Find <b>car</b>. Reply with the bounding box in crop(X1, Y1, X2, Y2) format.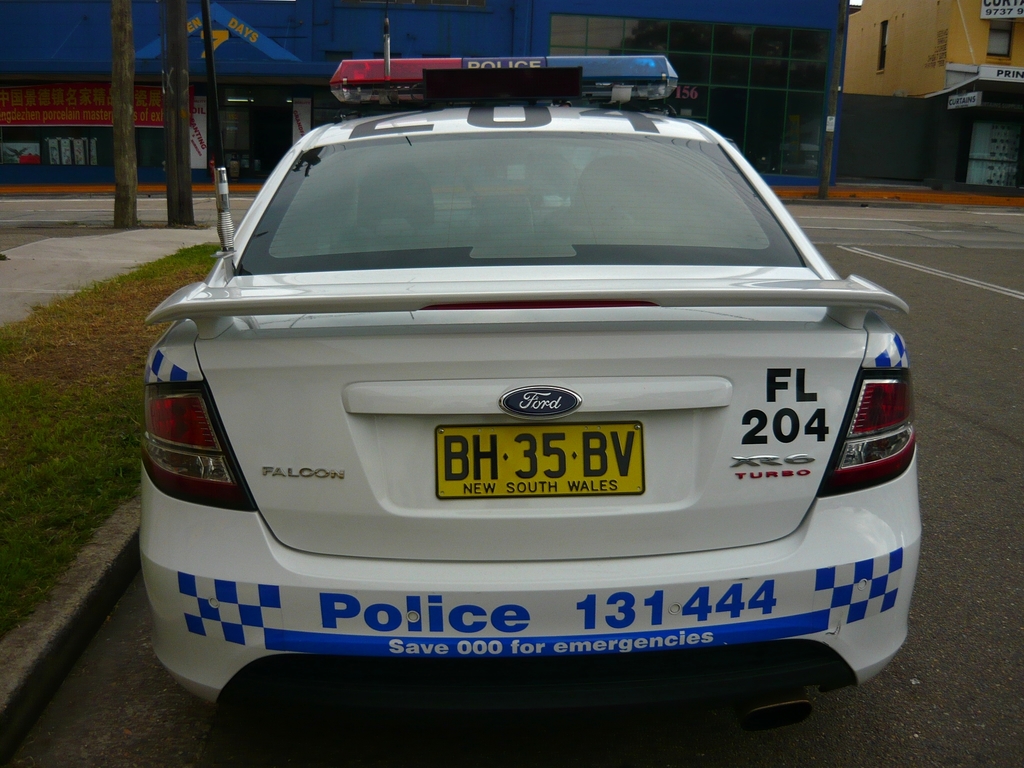
crop(130, 18, 921, 719).
